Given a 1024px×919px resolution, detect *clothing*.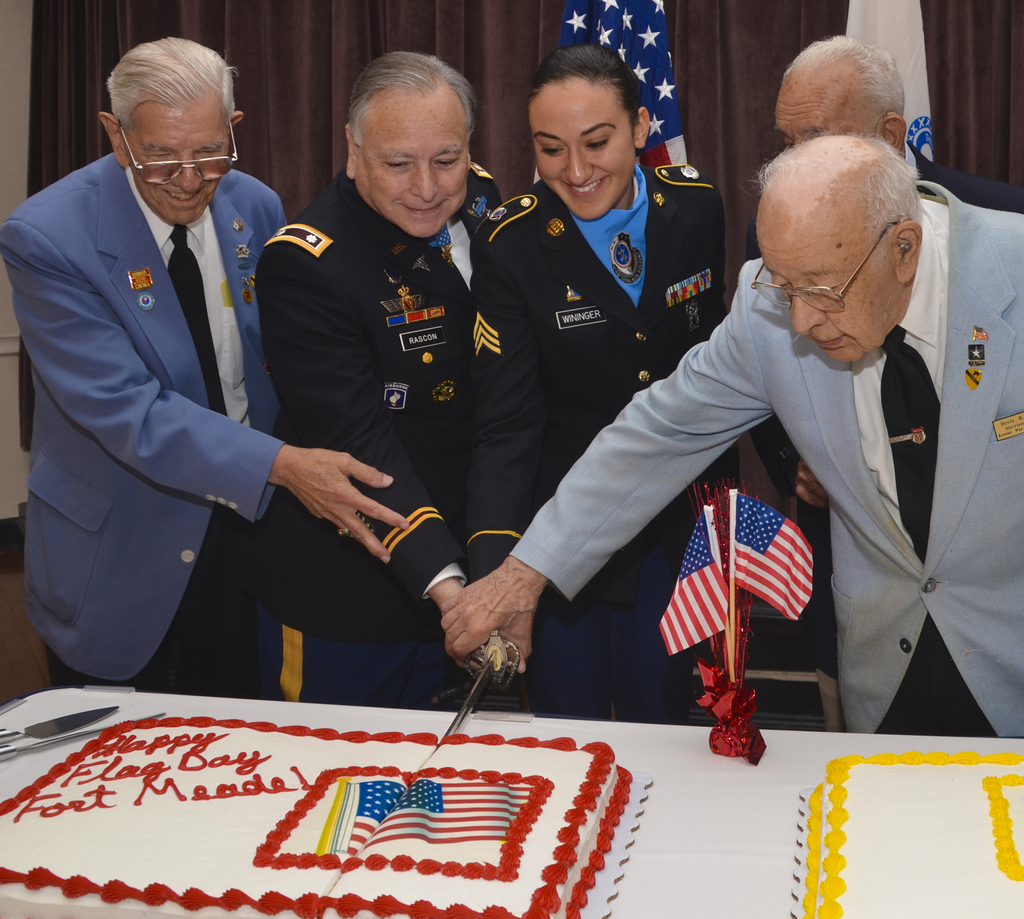
x1=0, y1=148, x2=292, y2=680.
